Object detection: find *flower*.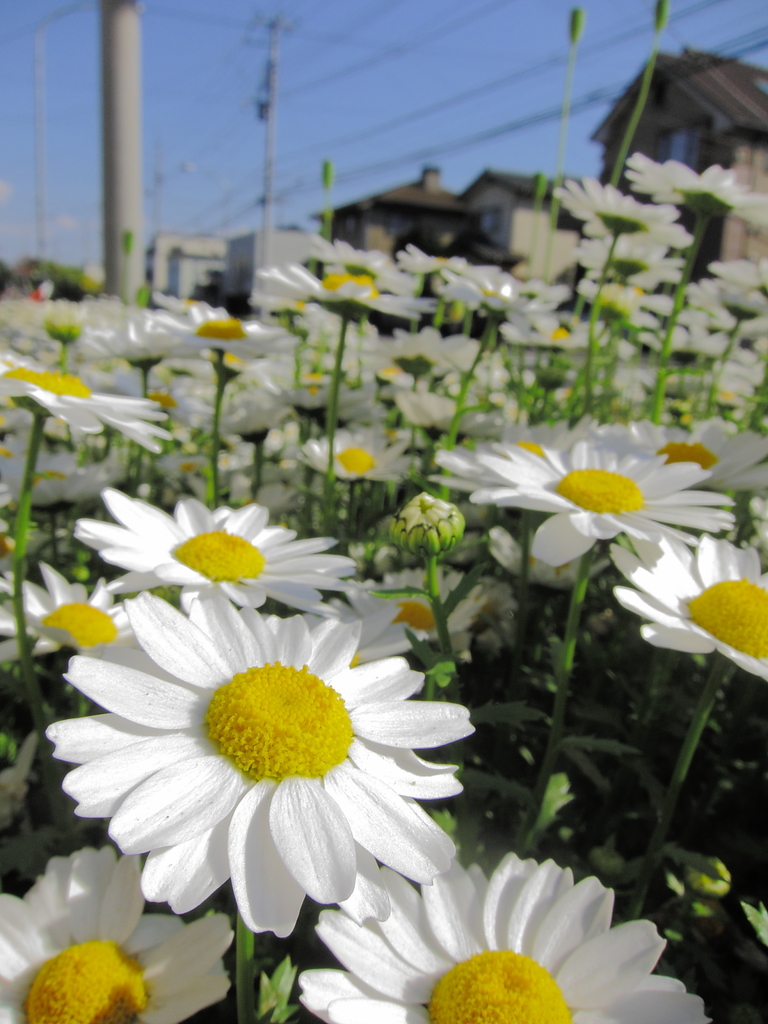
0:554:140:678.
